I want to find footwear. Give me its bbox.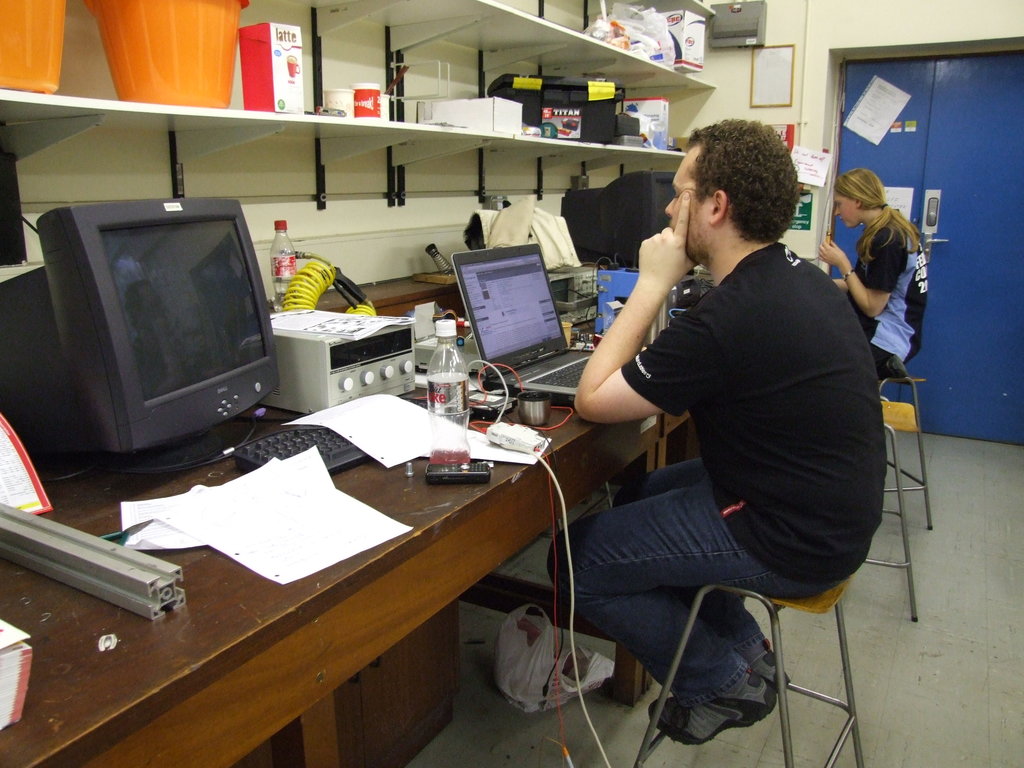
bbox=(644, 630, 796, 759).
